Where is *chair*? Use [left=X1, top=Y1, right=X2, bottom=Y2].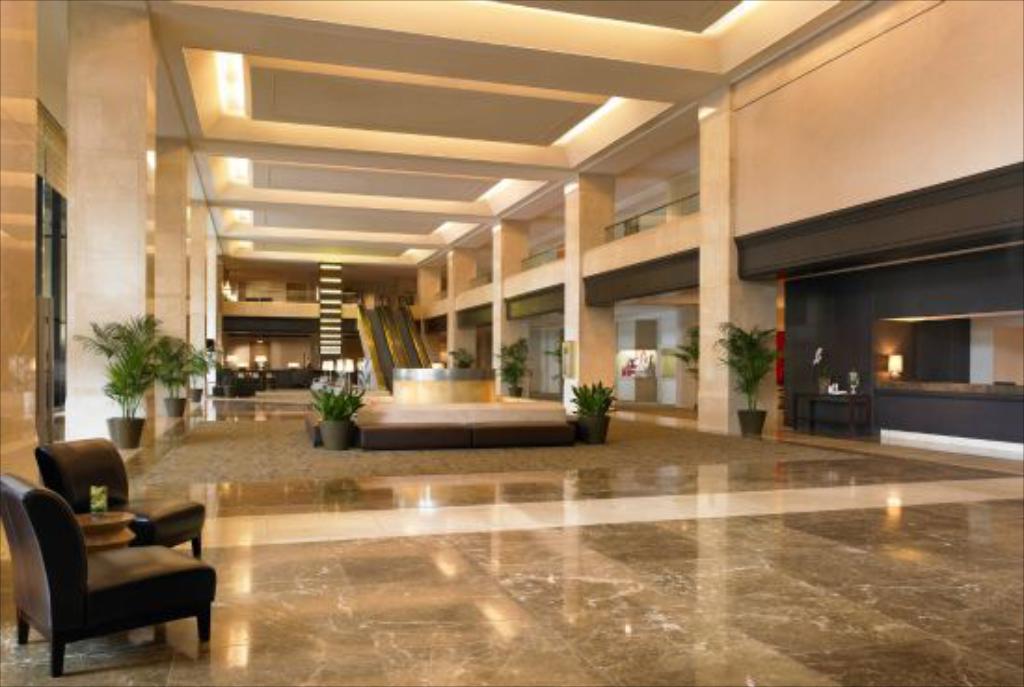
[left=34, top=430, right=207, bottom=570].
